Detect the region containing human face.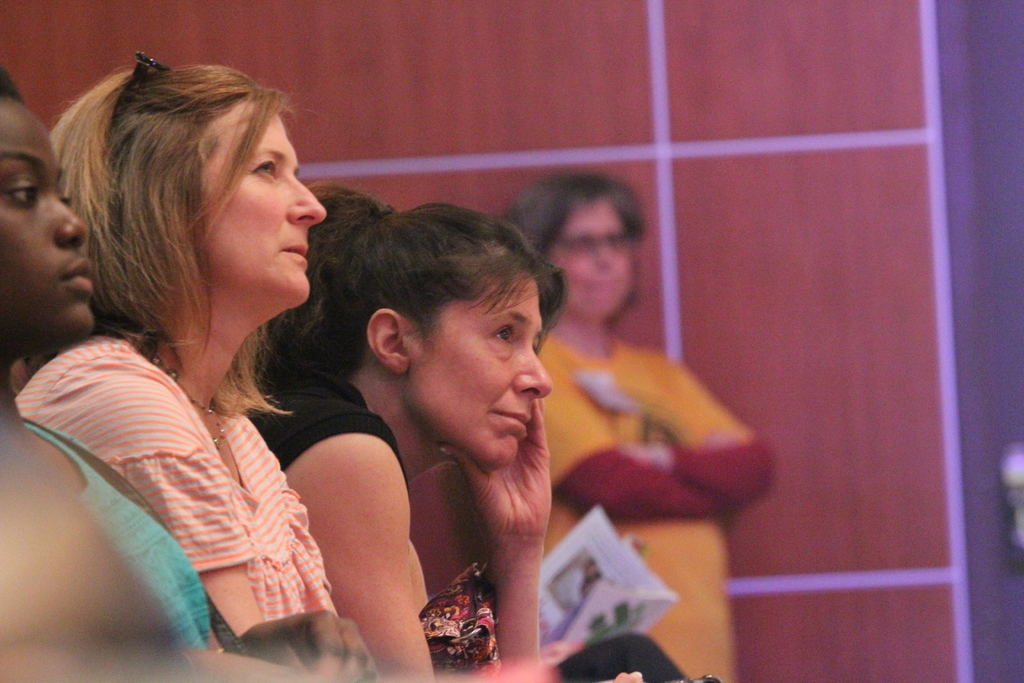
box(553, 196, 636, 316).
